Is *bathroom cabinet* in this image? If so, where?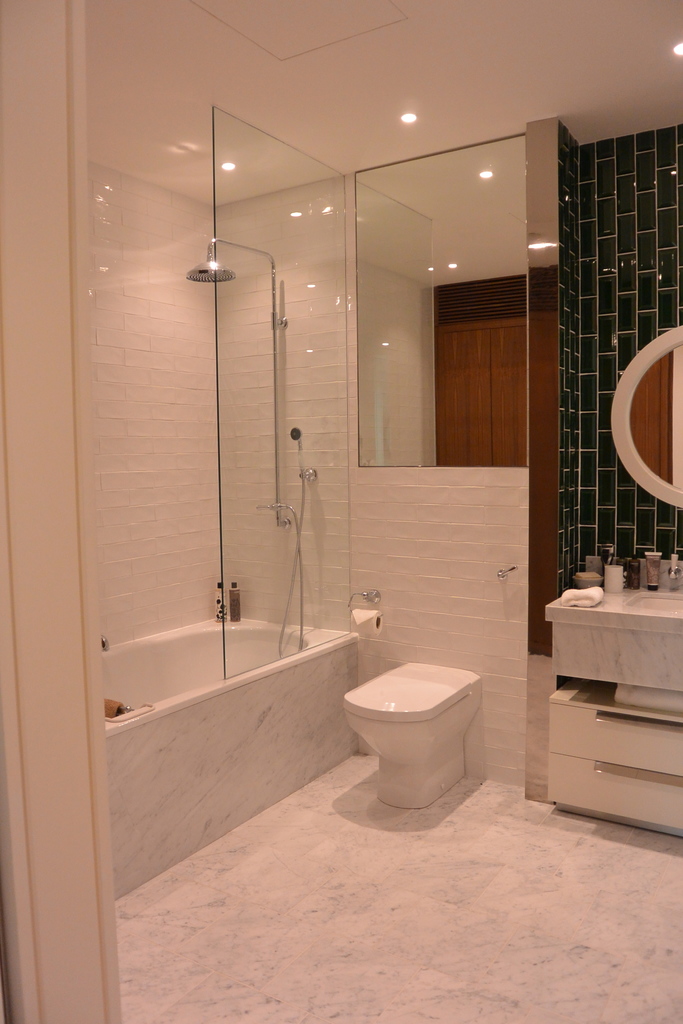
Yes, at crop(533, 575, 682, 850).
